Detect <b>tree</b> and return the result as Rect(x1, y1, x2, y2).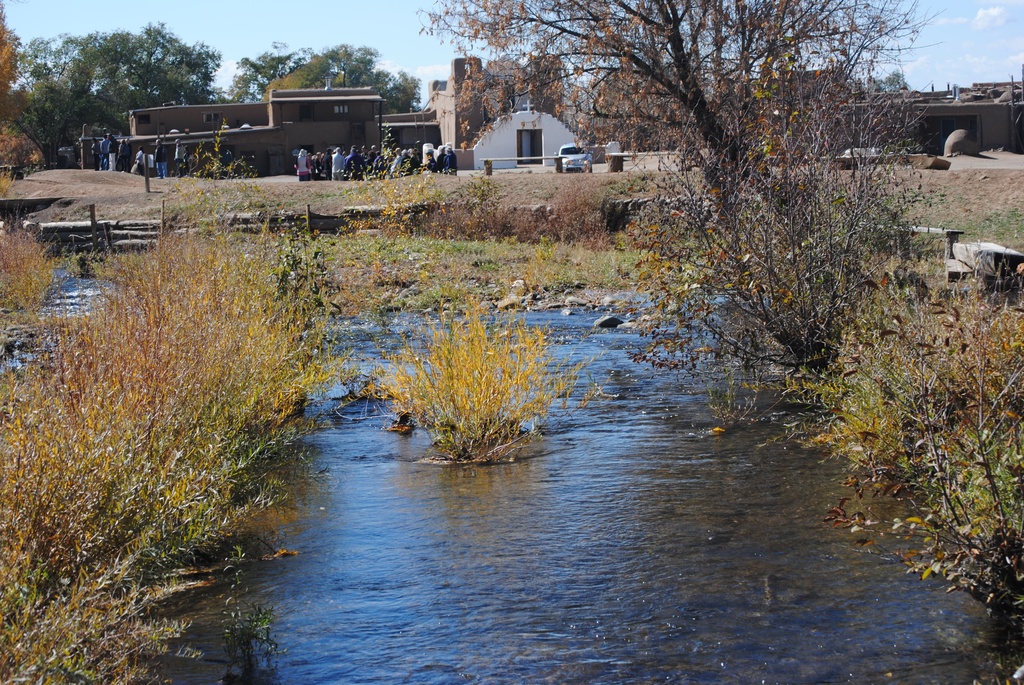
Rect(0, 18, 220, 169).
